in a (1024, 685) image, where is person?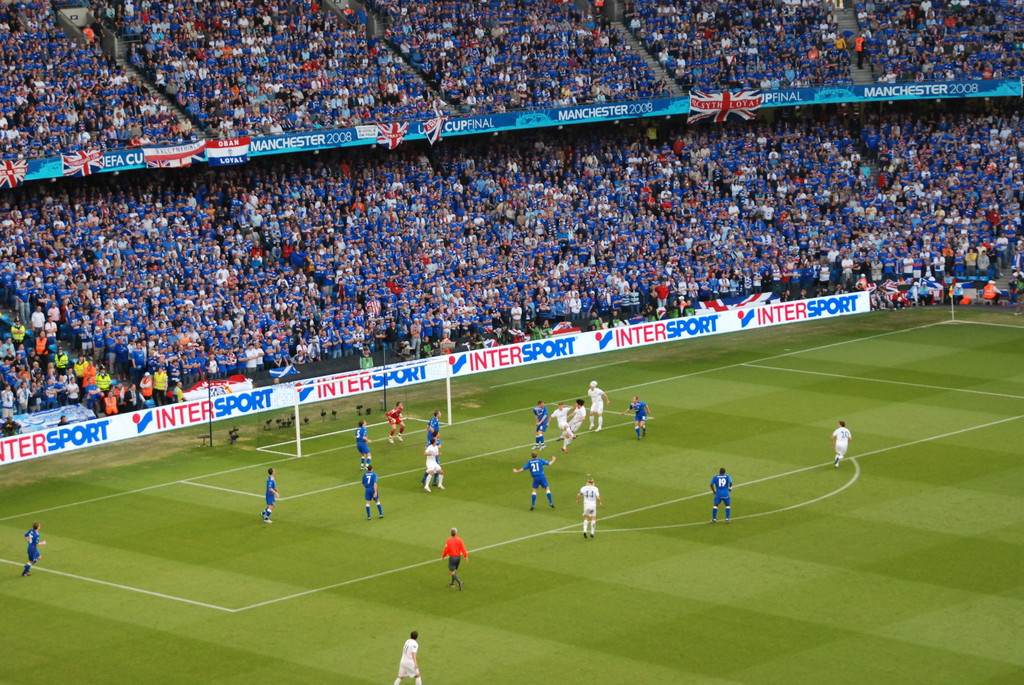
bbox=(425, 410, 444, 450).
